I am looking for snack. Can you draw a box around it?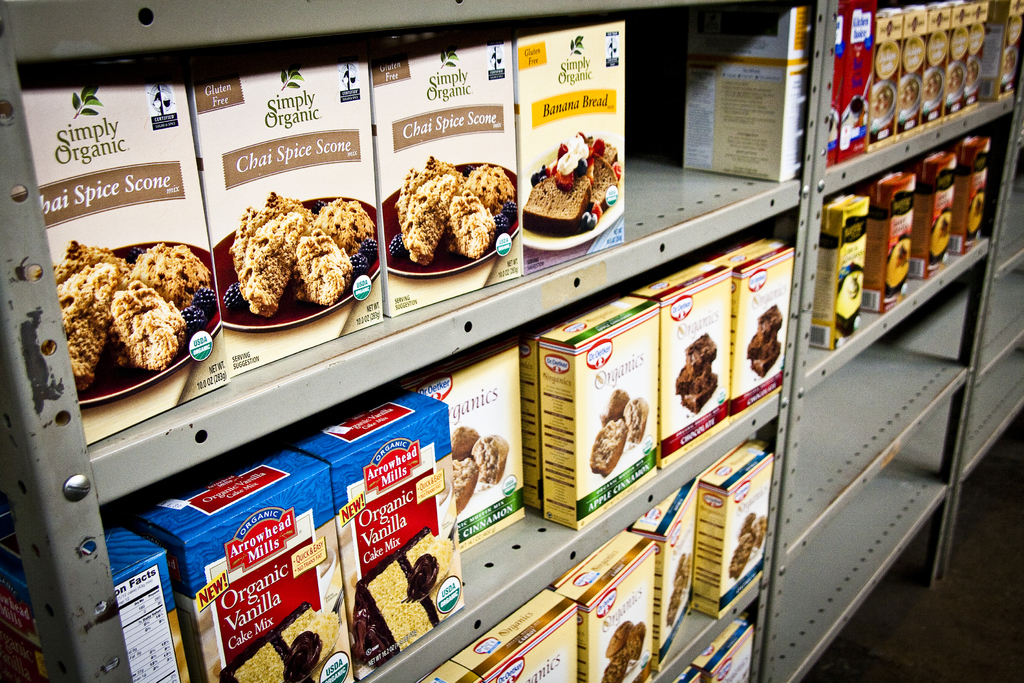
Sure, the bounding box is 668 327 728 413.
